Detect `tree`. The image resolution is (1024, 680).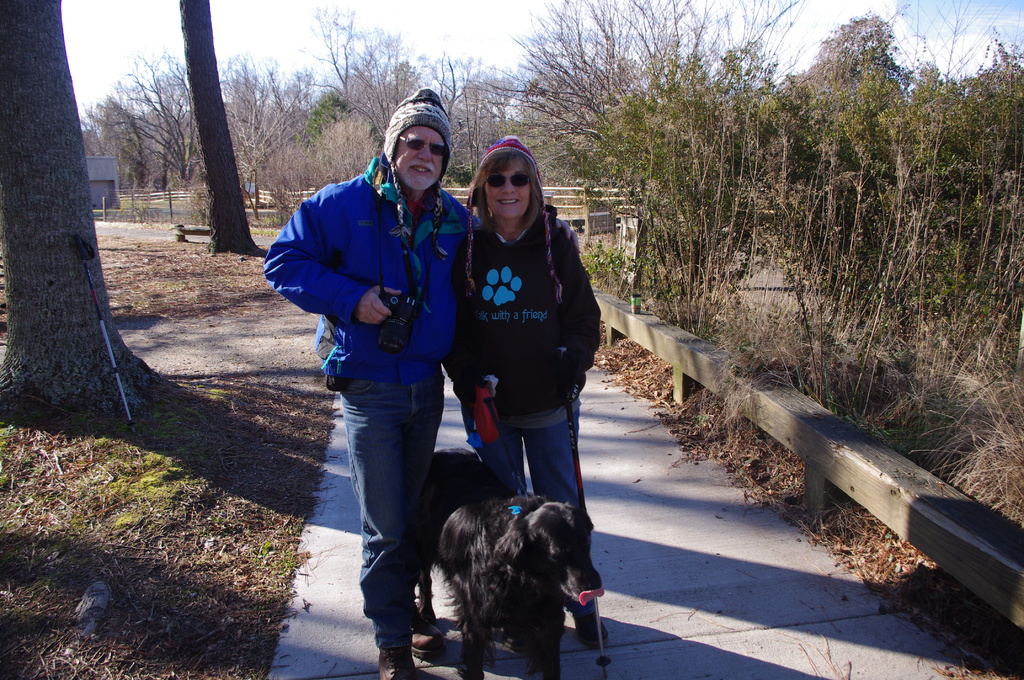
{"left": 81, "top": 34, "right": 204, "bottom": 266}.
